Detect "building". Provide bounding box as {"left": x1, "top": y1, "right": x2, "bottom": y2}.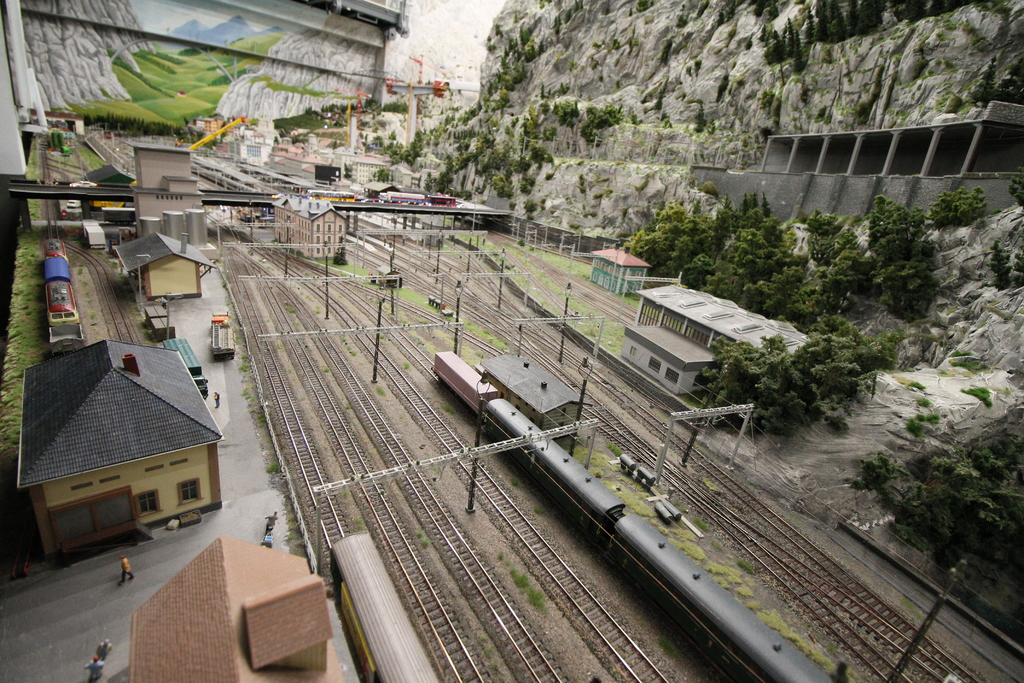
{"left": 622, "top": 285, "right": 812, "bottom": 397}.
